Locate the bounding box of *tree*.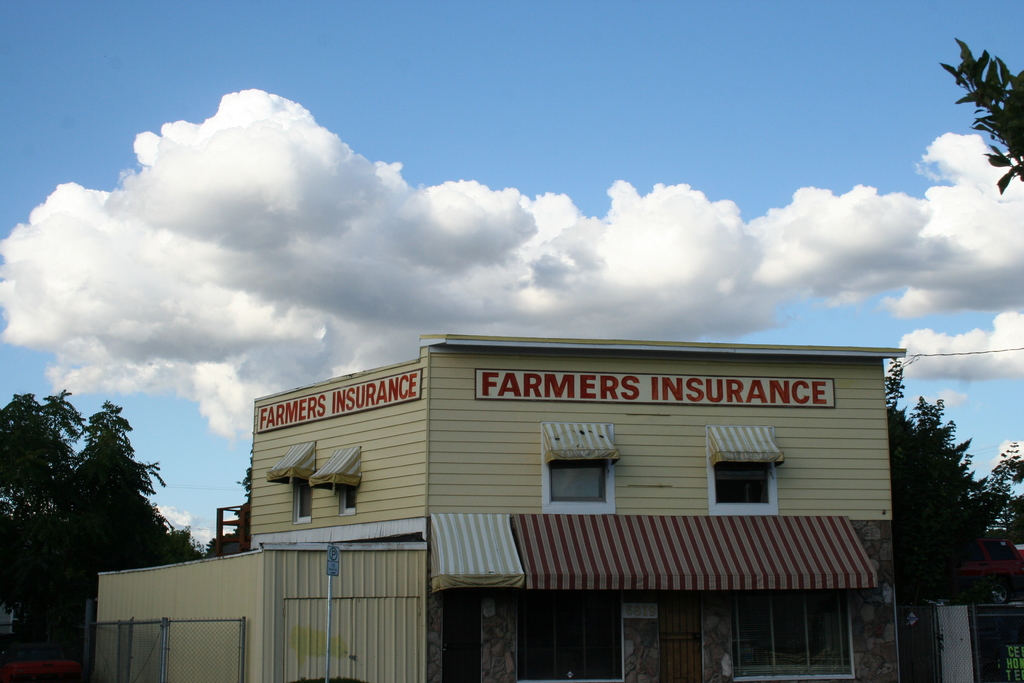
Bounding box: rect(879, 349, 1023, 583).
